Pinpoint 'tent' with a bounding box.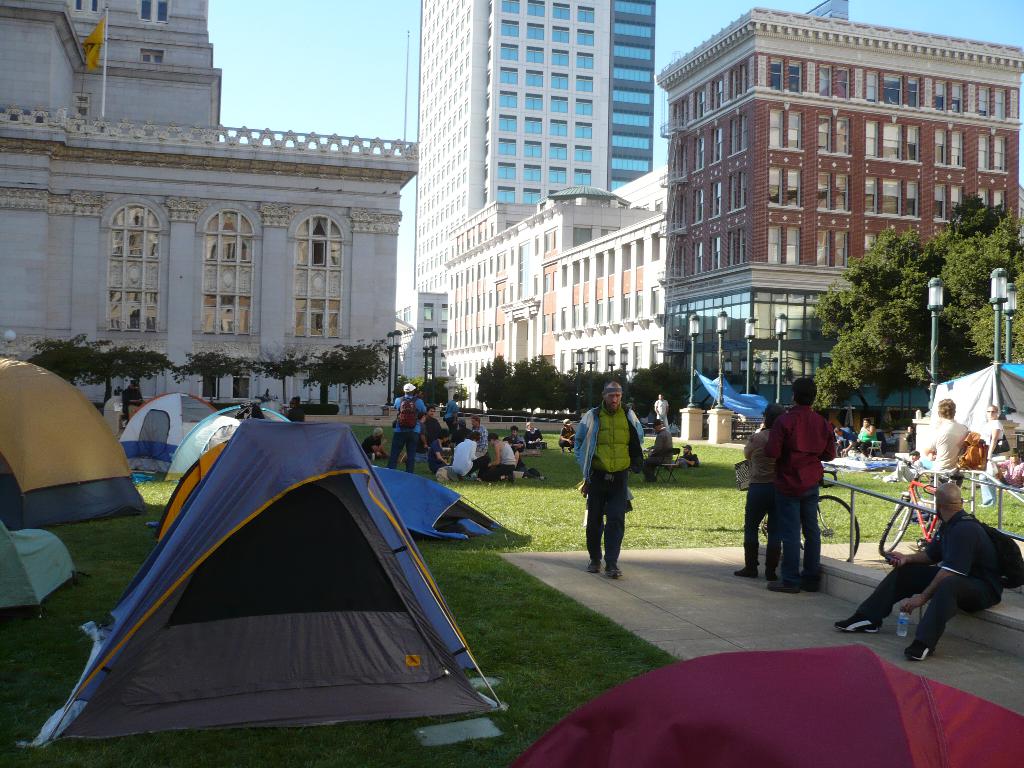
<box>520,646,1023,767</box>.
